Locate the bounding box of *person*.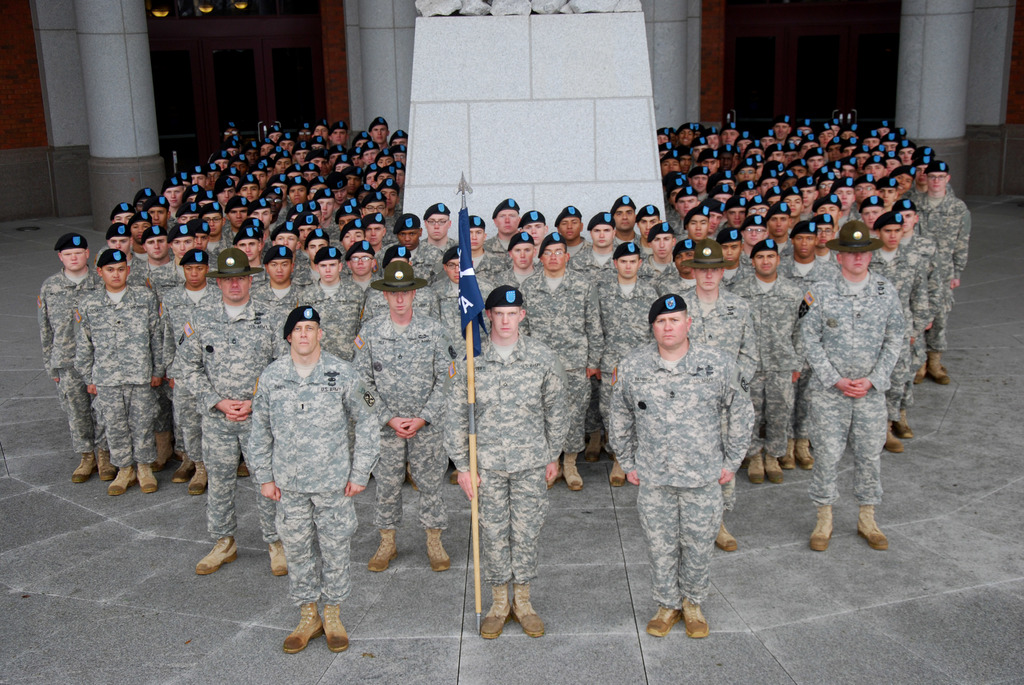
Bounding box: 598, 240, 660, 489.
